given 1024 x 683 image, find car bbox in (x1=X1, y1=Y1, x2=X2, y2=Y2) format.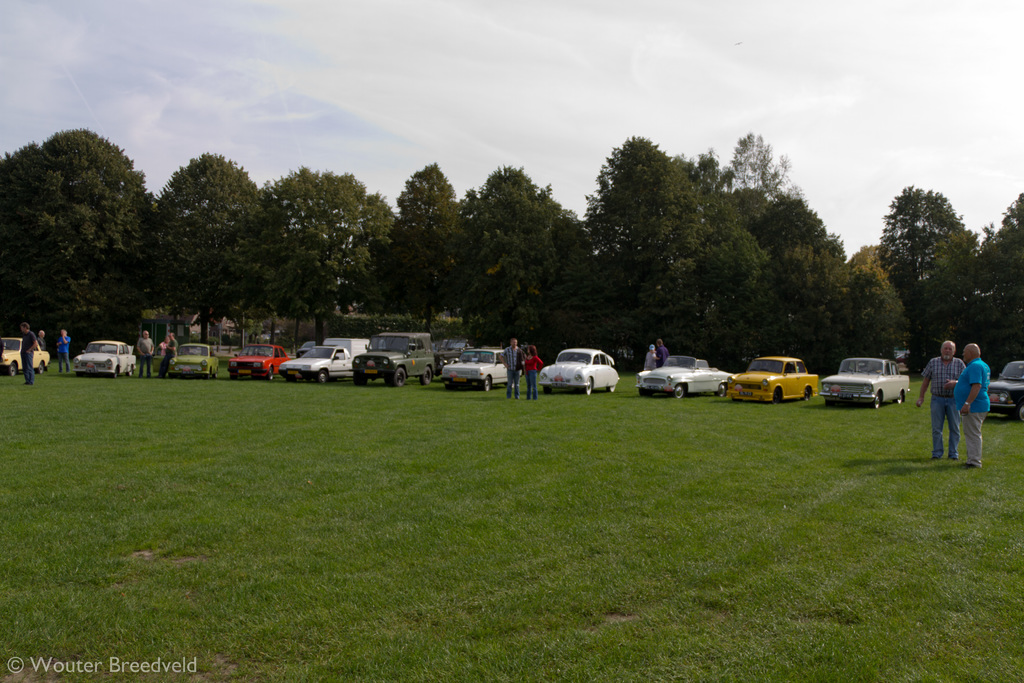
(x1=532, y1=344, x2=621, y2=394).
